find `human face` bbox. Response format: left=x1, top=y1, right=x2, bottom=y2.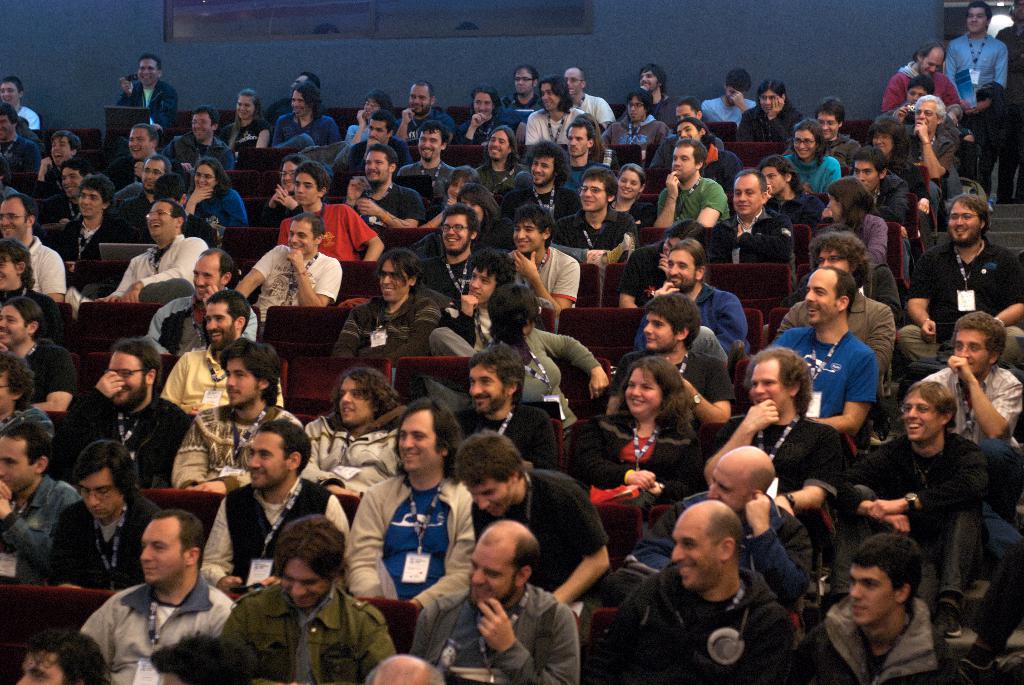
left=677, top=122, right=701, bottom=142.
